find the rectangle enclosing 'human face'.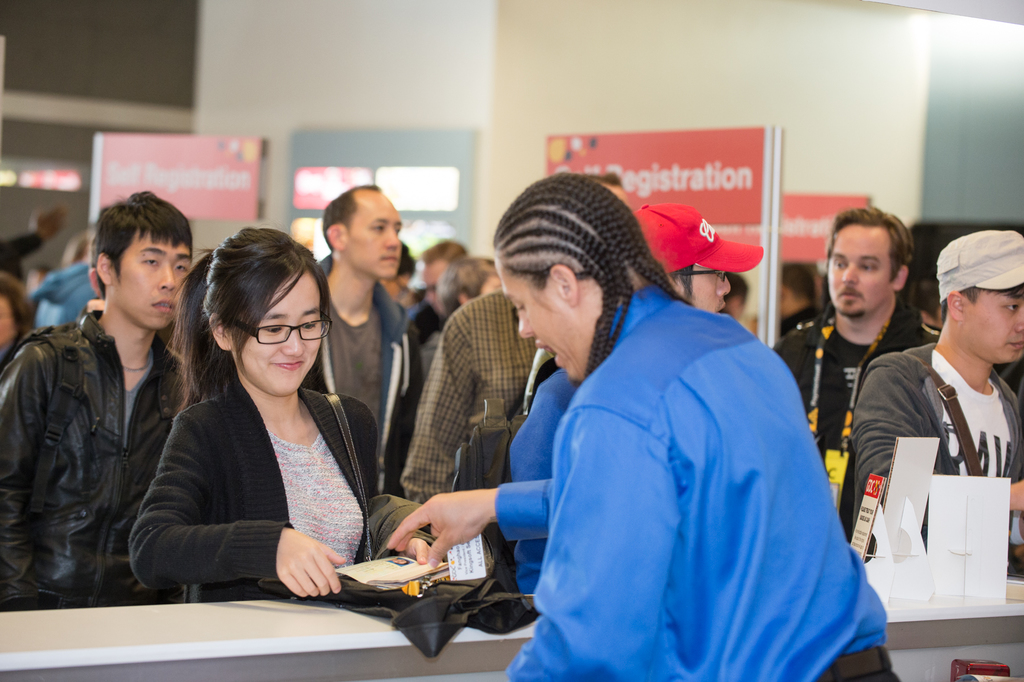
select_region(971, 295, 1023, 362).
